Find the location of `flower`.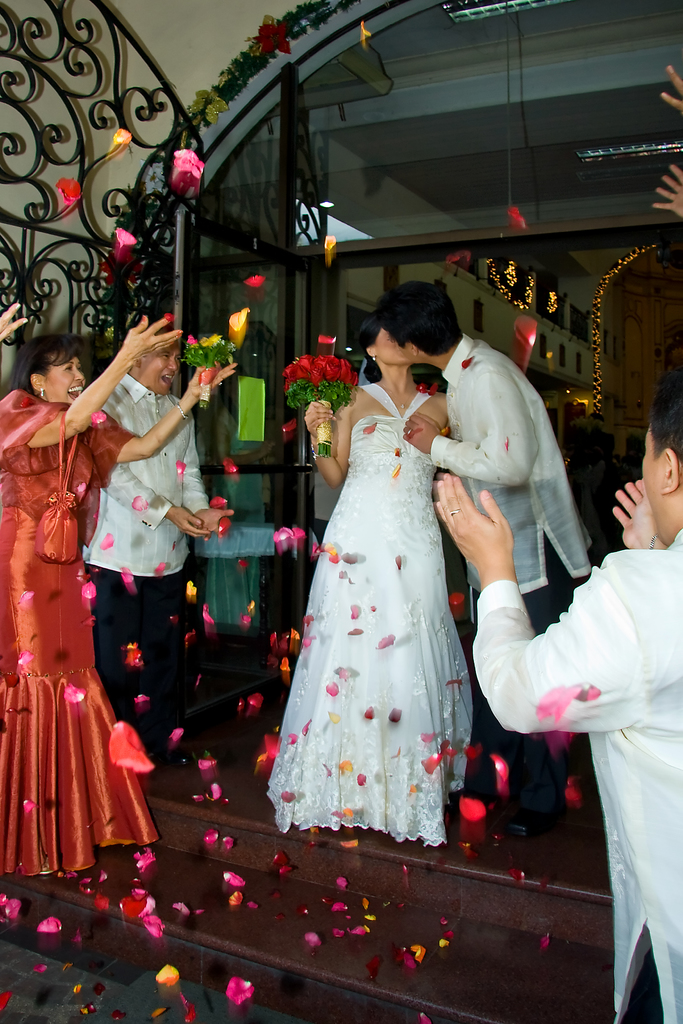
Location: [x1=224, y1=451, x2=240, y2=476].
